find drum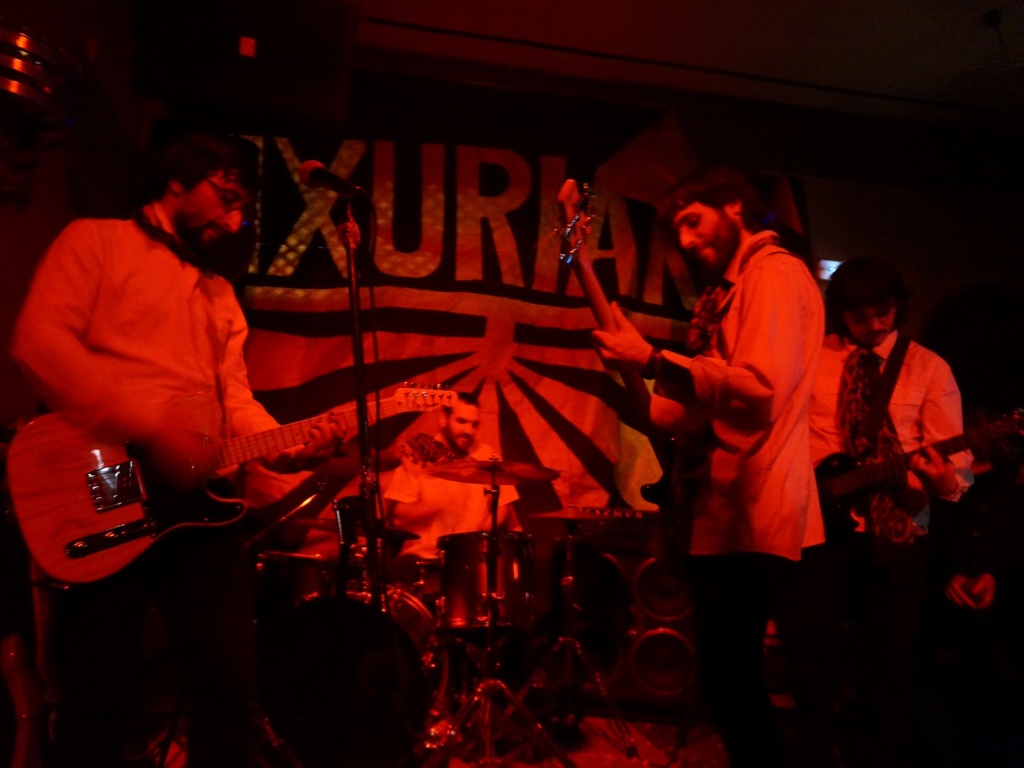
x1=437 y1=531 x2=541 y2=632
